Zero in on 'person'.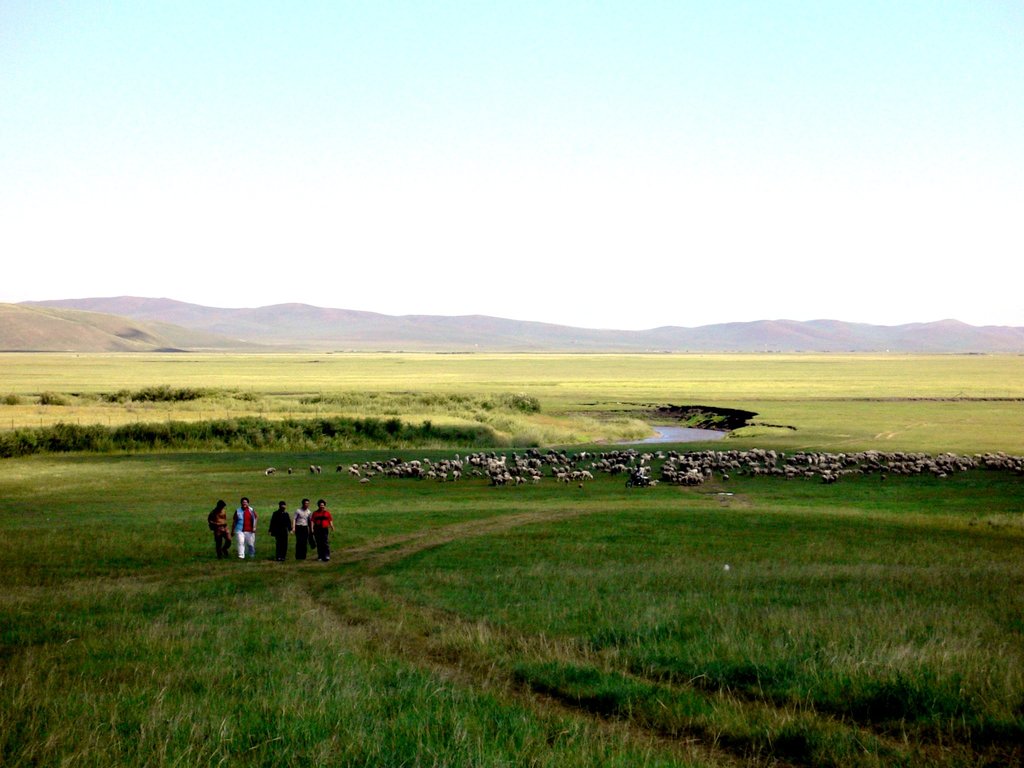
Zeroed in: crop(291, 499, 314, 564).
